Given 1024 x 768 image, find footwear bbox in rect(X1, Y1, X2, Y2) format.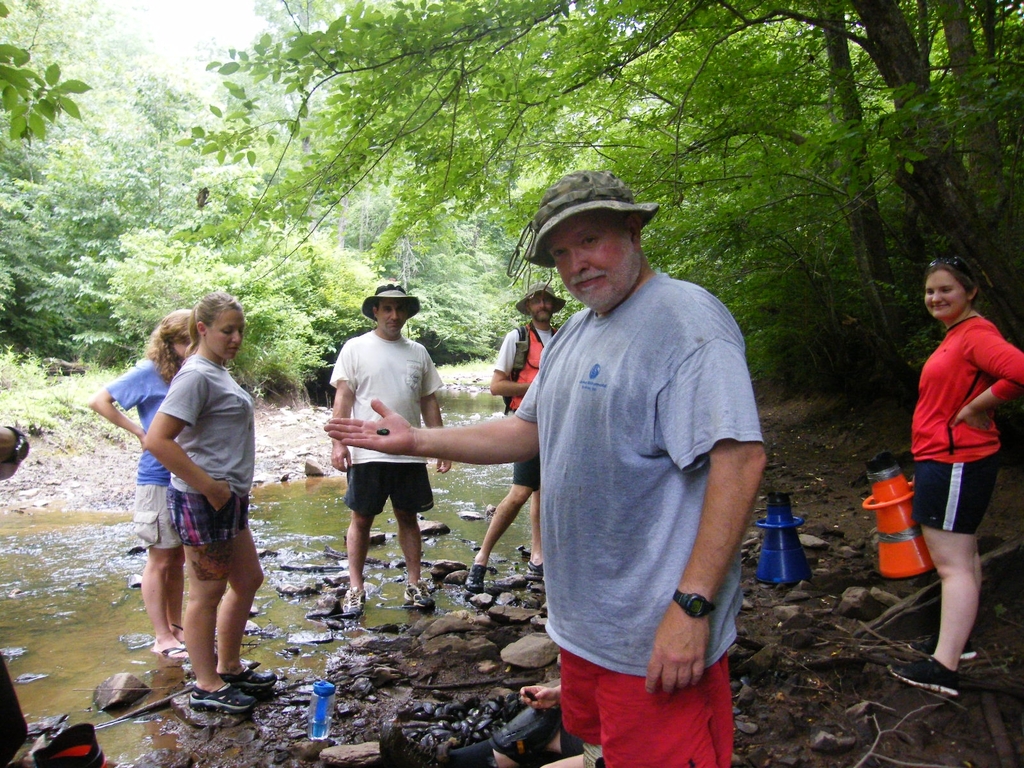
rect(889, 648, 956, 691).
